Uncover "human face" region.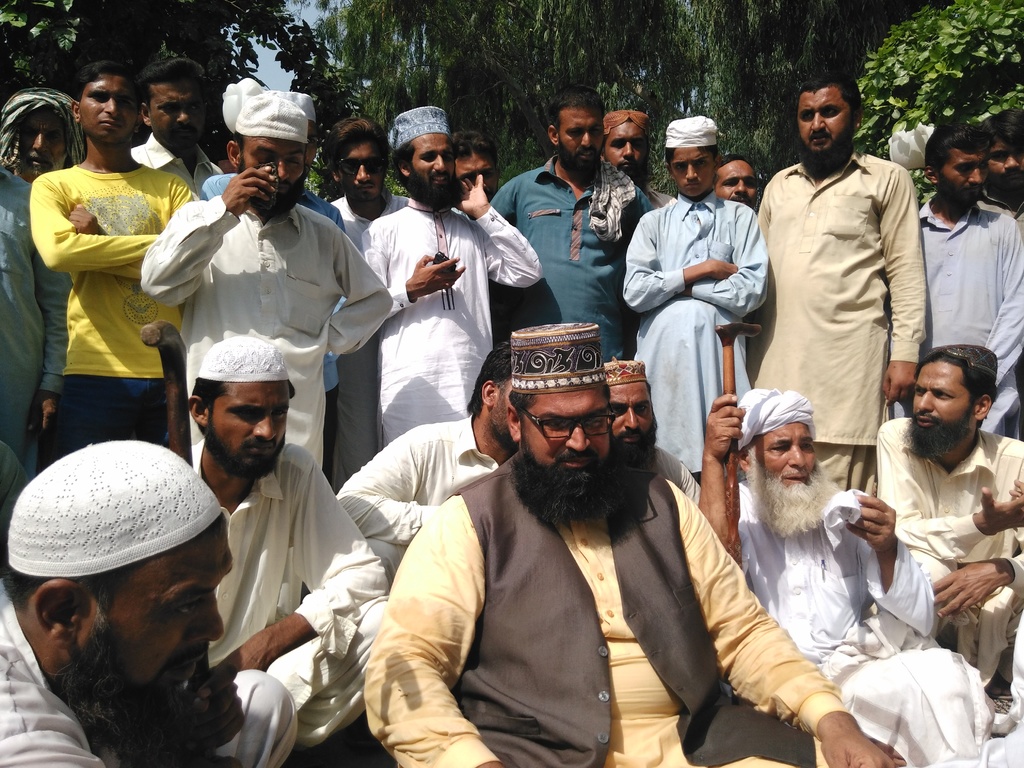
Uncovered: {"x1": 337, "y1": 143, "x2": 386, "y2": 201}.
